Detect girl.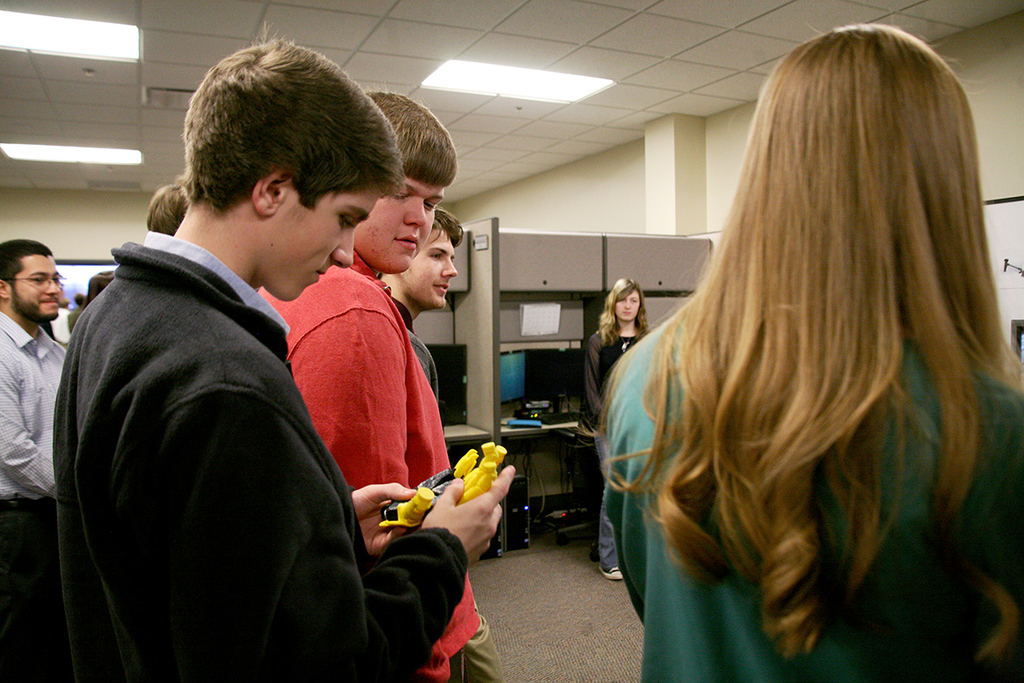
Detected at bbox=[583, 20, 1023, 682].
